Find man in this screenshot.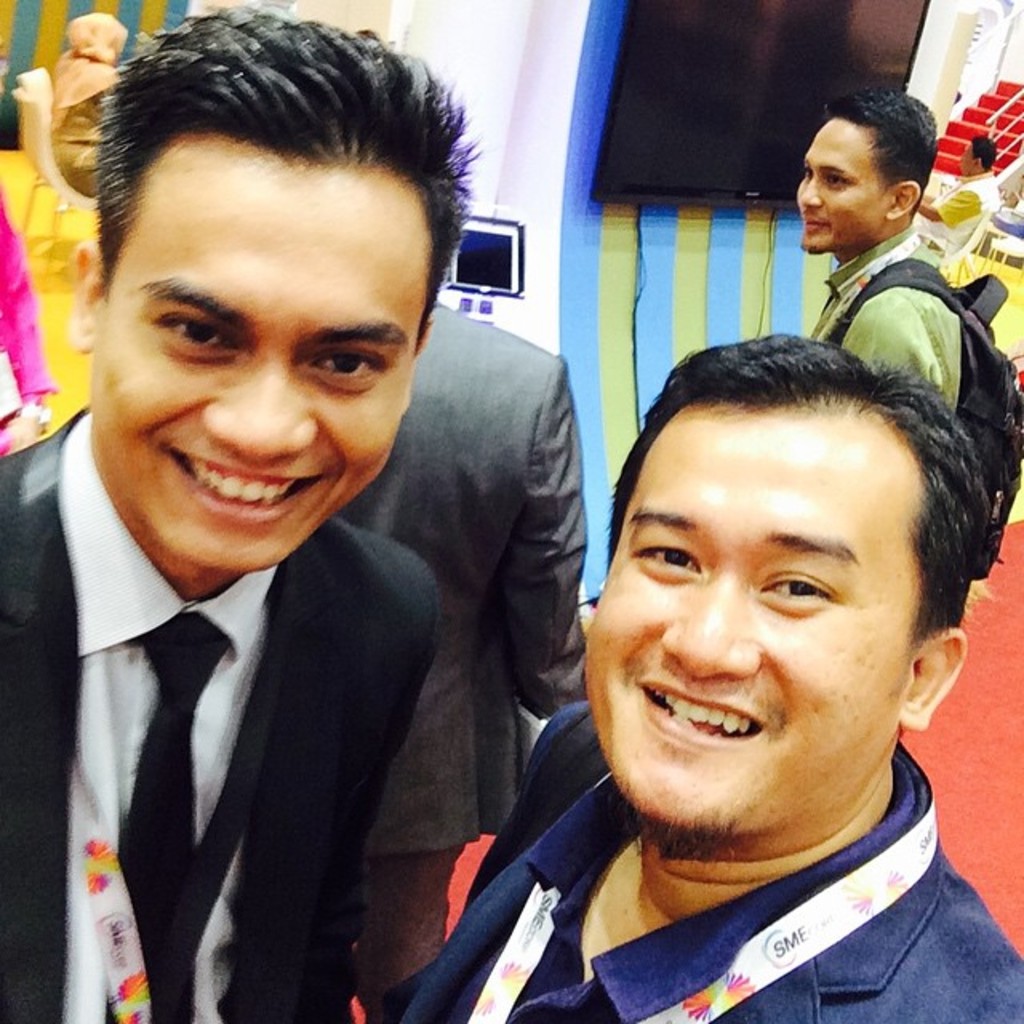
The bounding box for man is x1=382 y1=325 x2=1022 y2=1022.
